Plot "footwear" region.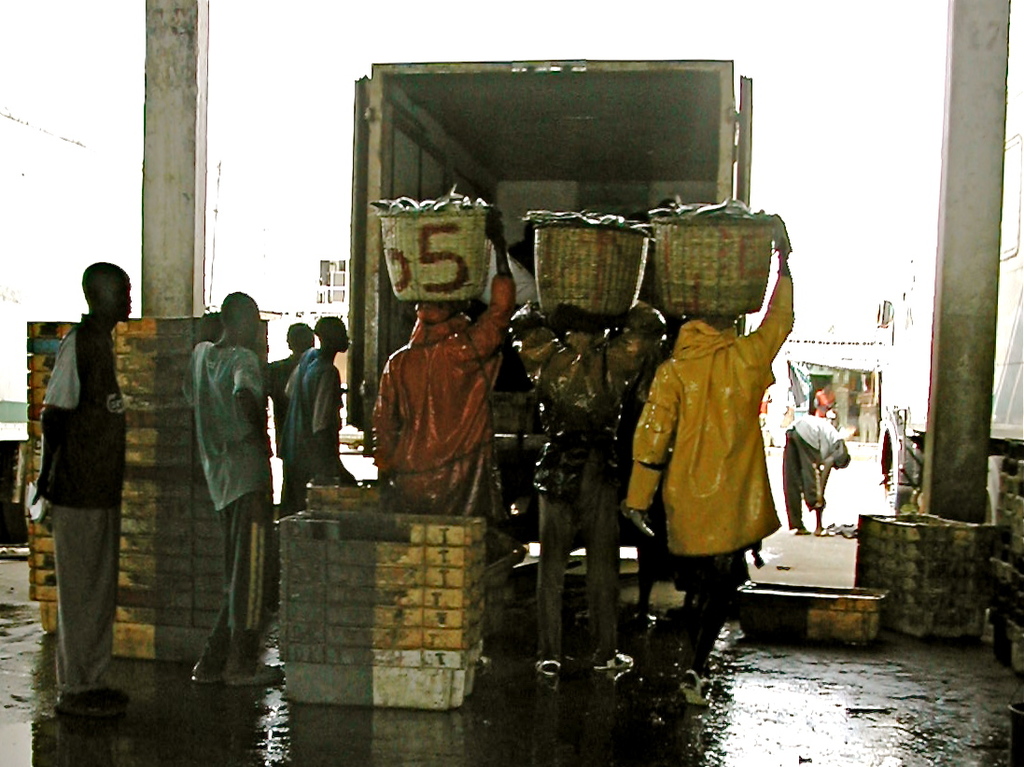
Plotted at pyautogui.locateOnScreen(51, 690, 122, 720).
